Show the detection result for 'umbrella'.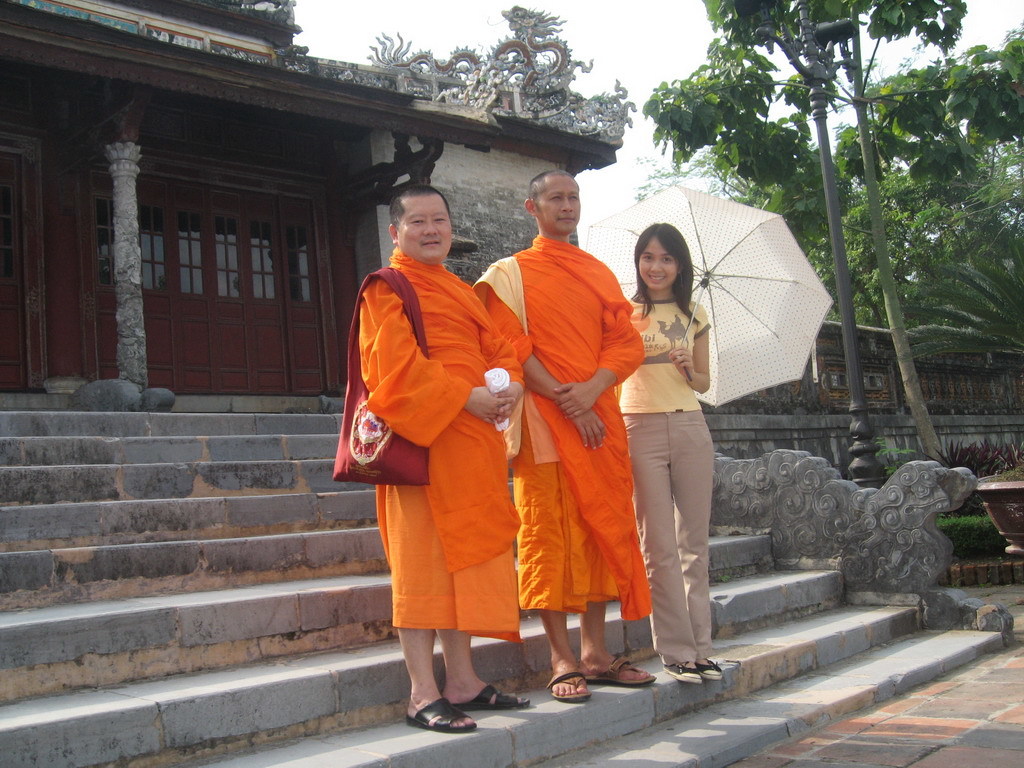
bbox(586, 185, 839, 404).
